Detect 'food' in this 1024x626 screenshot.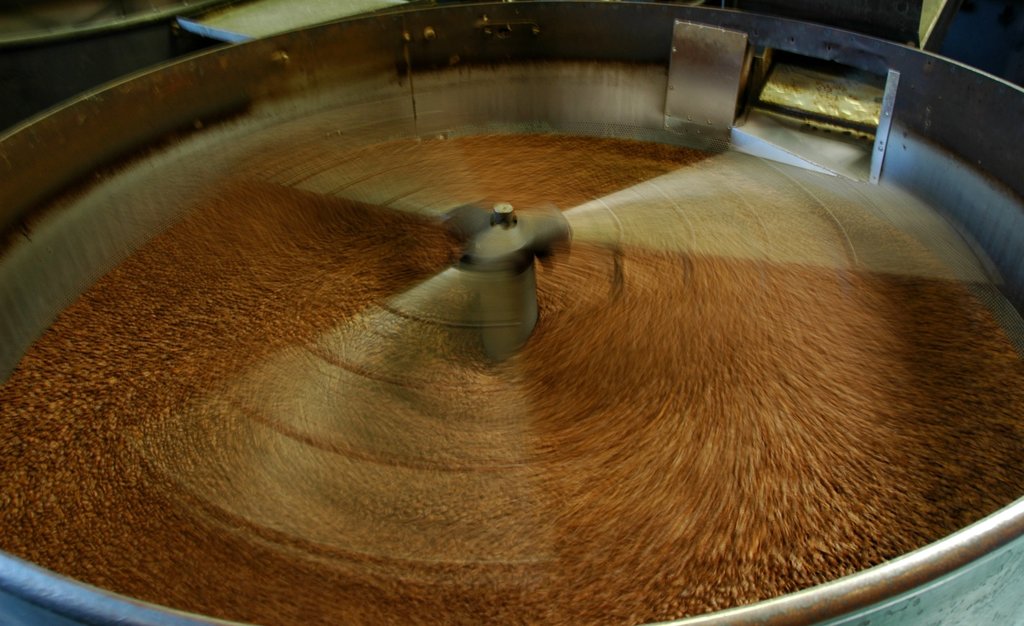
Detection: [0, 131, 1023, 625].
